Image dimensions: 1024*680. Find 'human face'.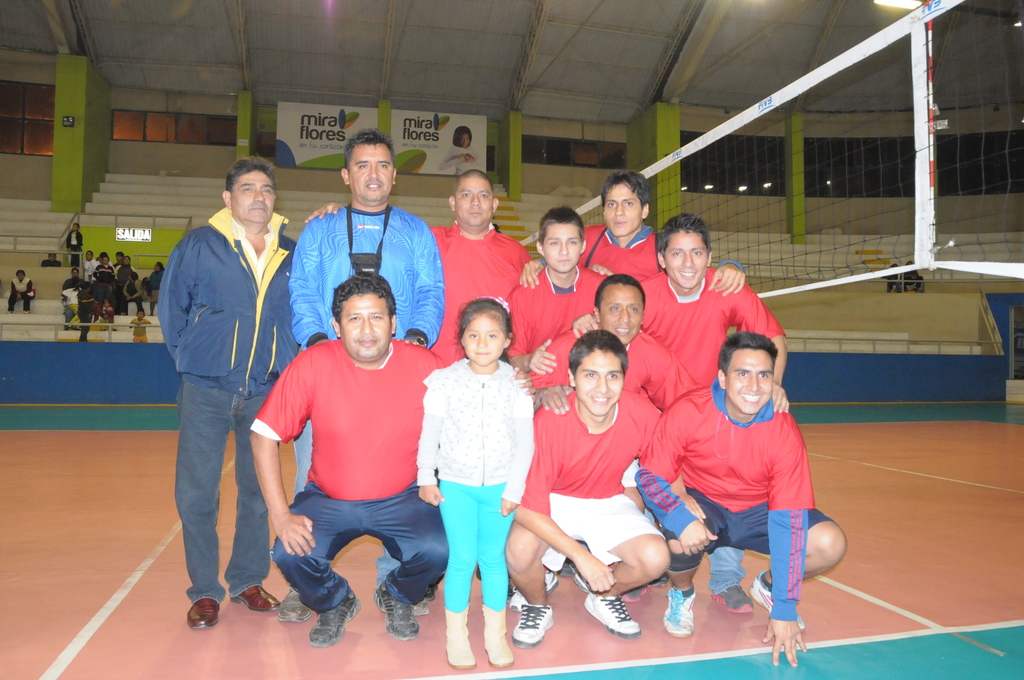
Rect(337, 290, 389, 352).
